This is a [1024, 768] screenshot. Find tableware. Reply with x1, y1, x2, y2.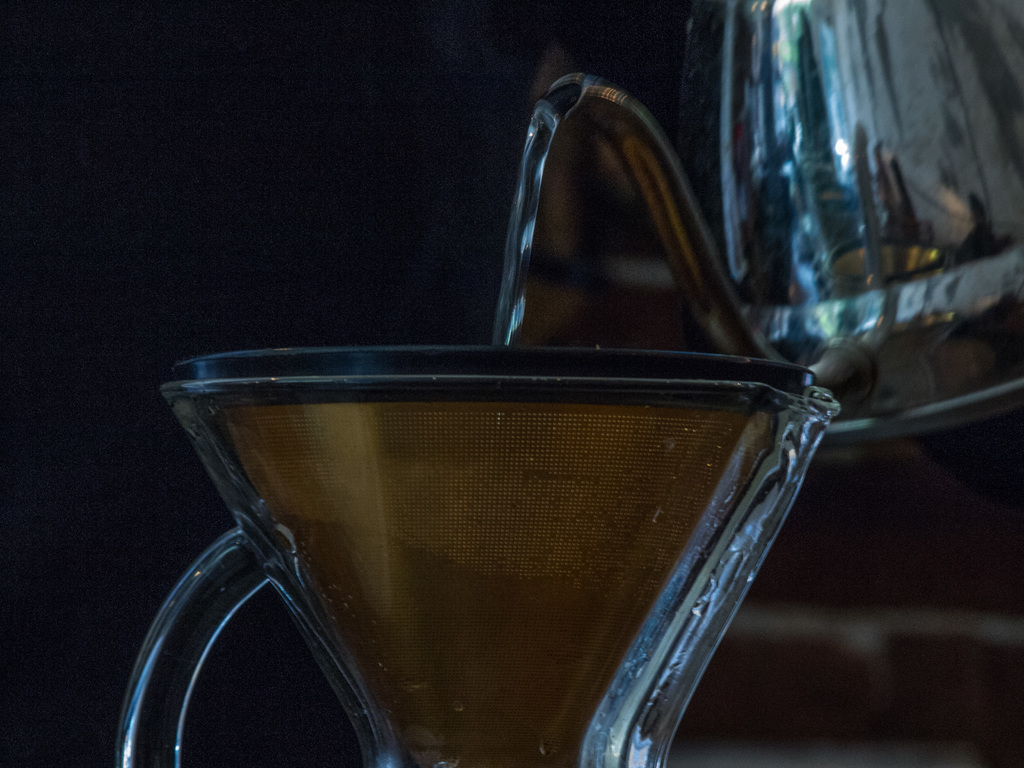
118, 333, 846, 767.
